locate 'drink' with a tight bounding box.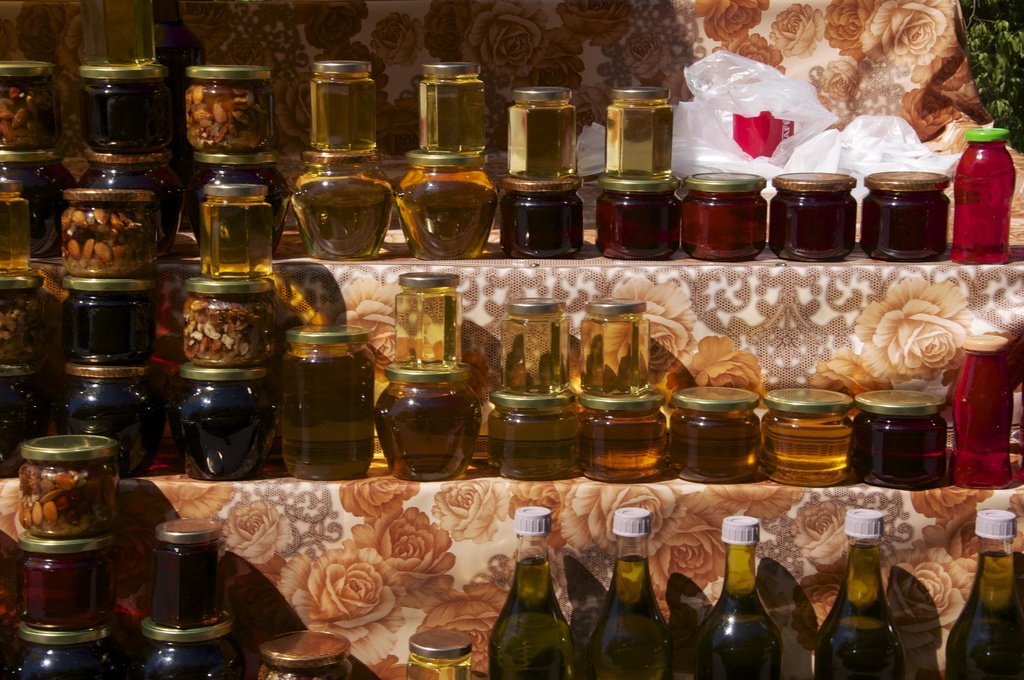
locate(597, 172, 676, 261).
